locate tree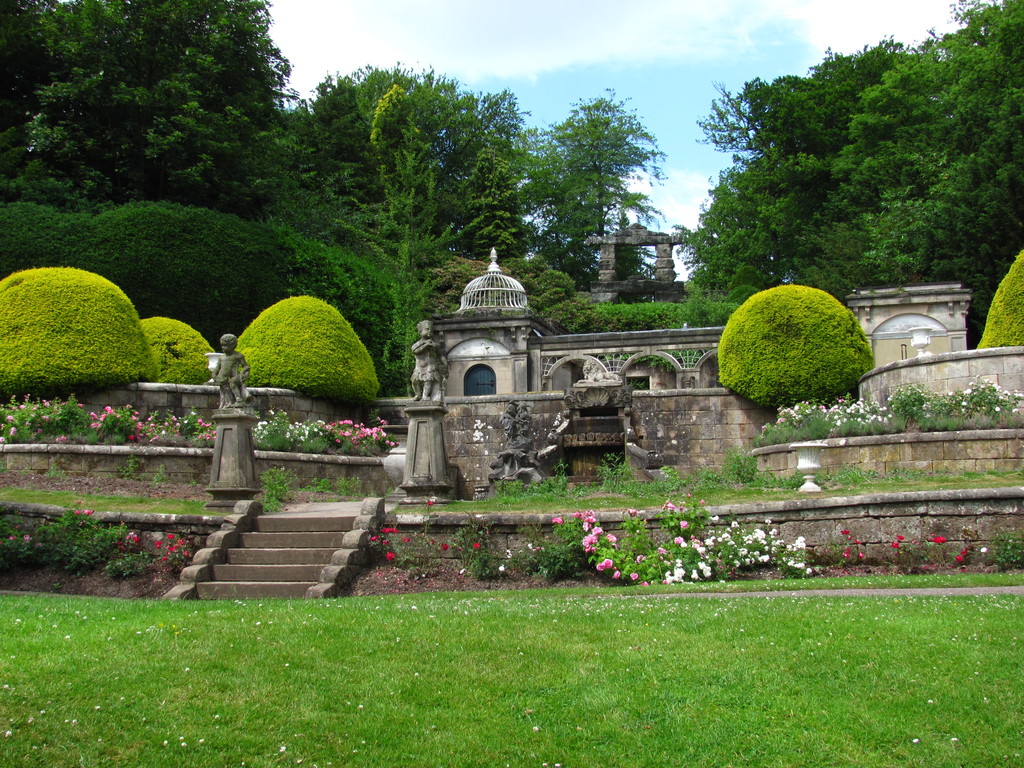
<box>0,262,137,388</box>
